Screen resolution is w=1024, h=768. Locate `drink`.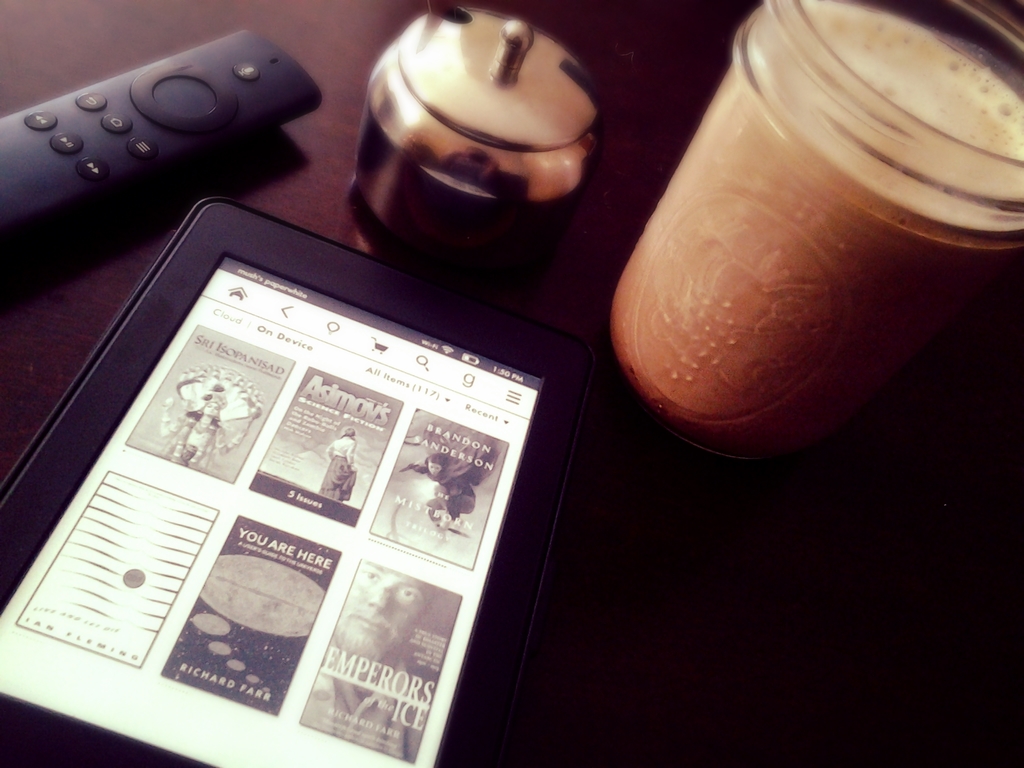
(x1=609, y1=0, x2=1023, y2=458).
